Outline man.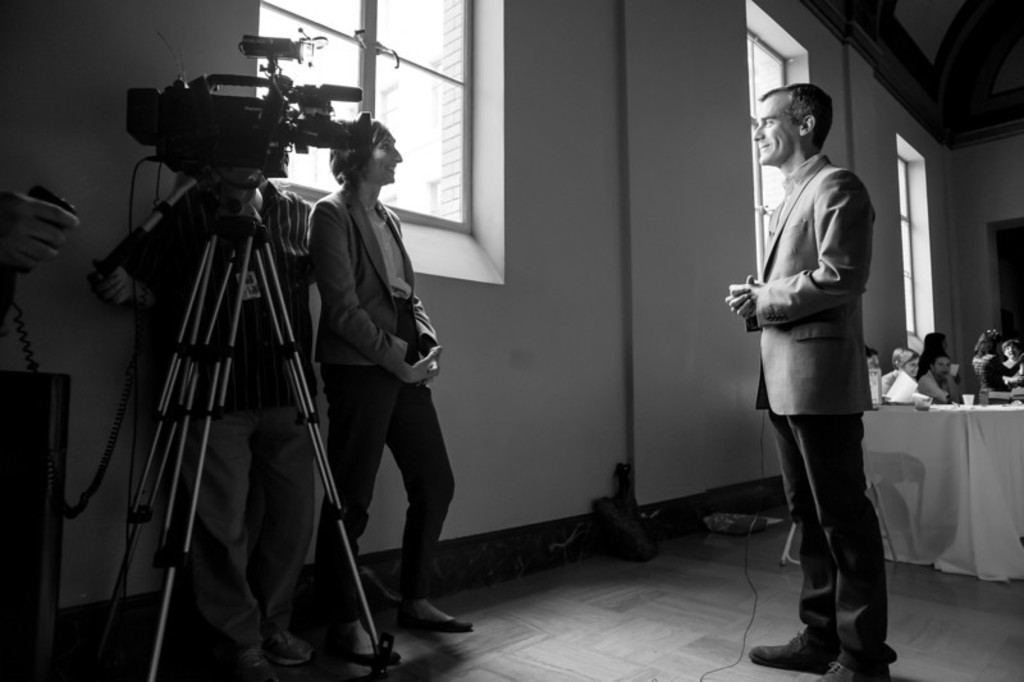
Outline: bbox=[736, 63, 901, 663].
